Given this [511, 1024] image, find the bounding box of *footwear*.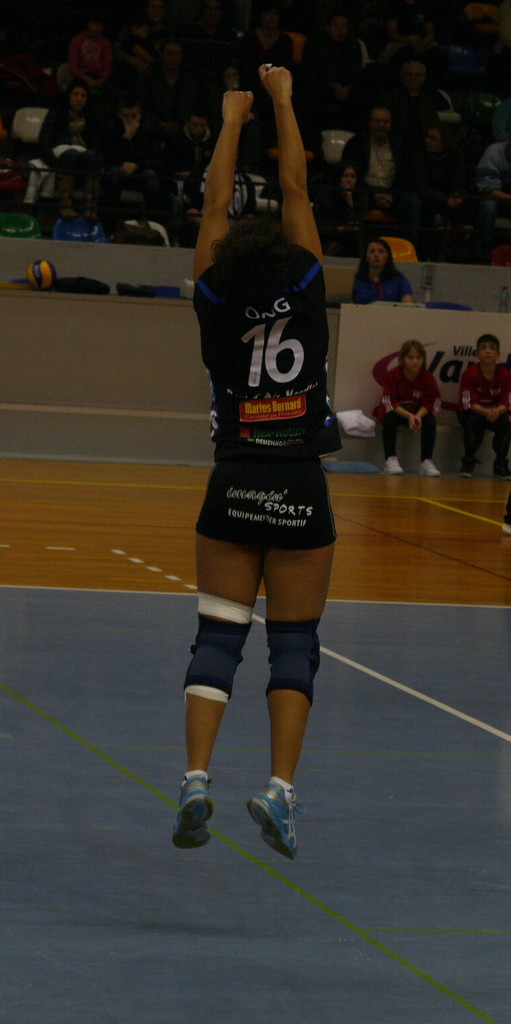
l=384, t=455, r=405, b=476.
